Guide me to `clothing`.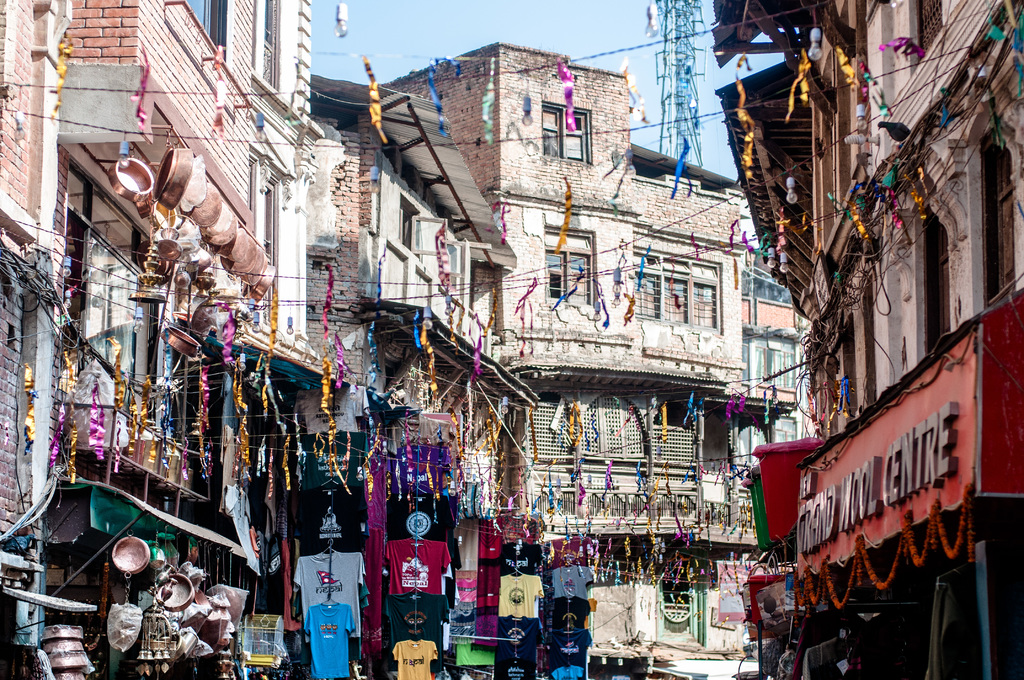
Guidance: rect(389, 636, 442, 679).
